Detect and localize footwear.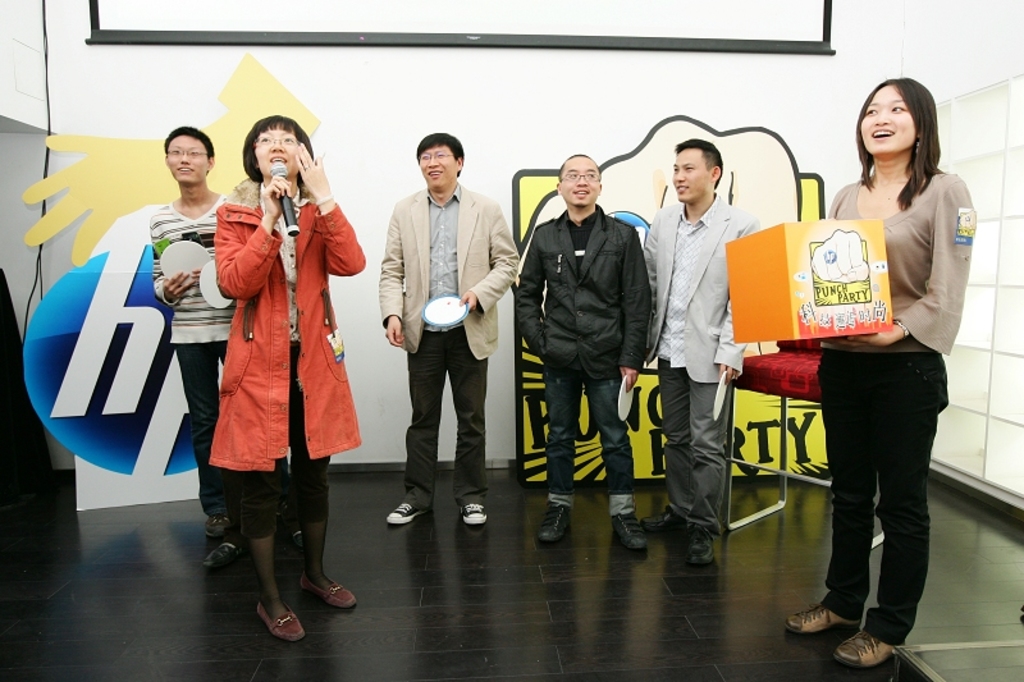
Localized at crop(781, 595, 868, 640).
